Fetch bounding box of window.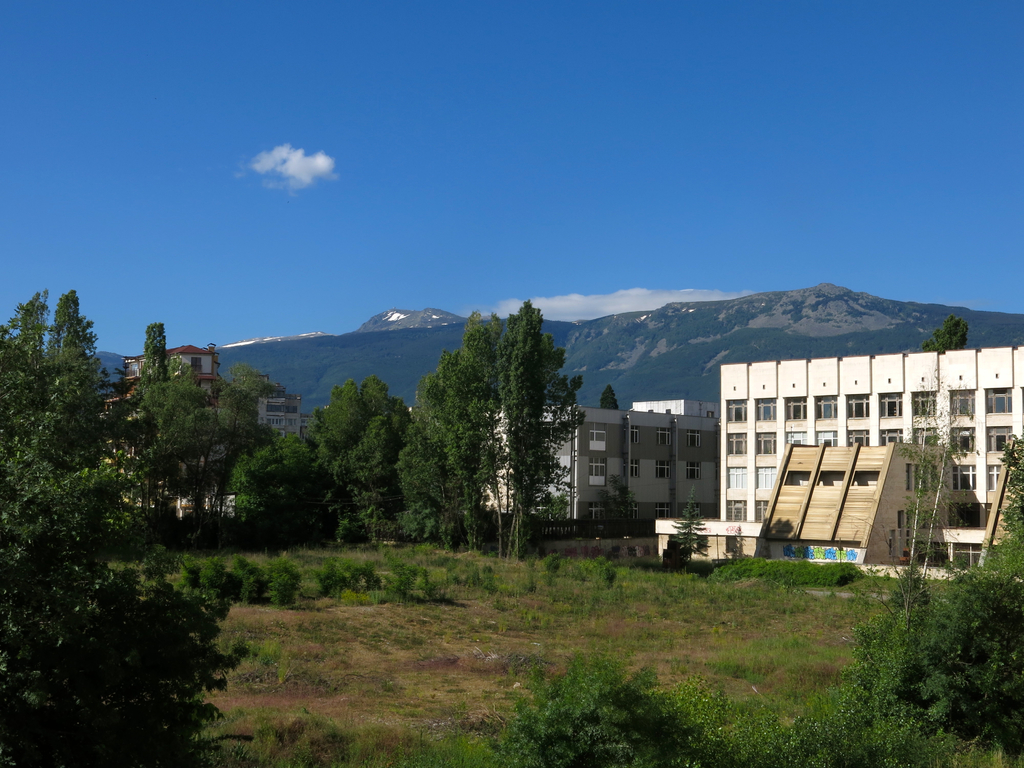
Bbox: x1=812, y1=394, x2=837, y2=417.
